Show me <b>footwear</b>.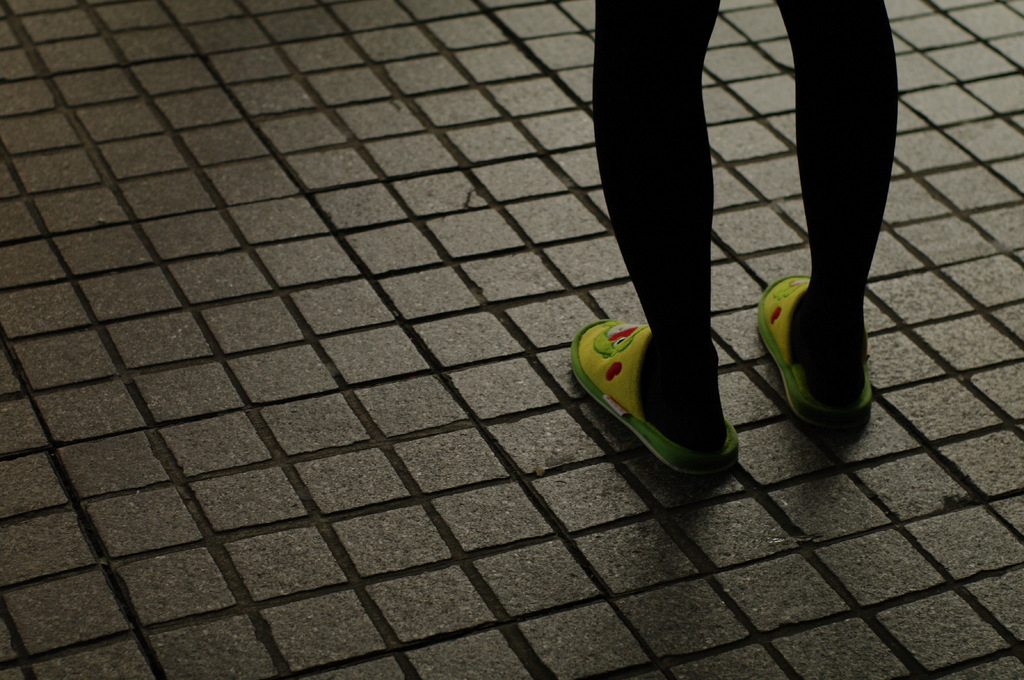
<b>footwear</b> is here: [left=566, top=322, right=751, bottom=477].
